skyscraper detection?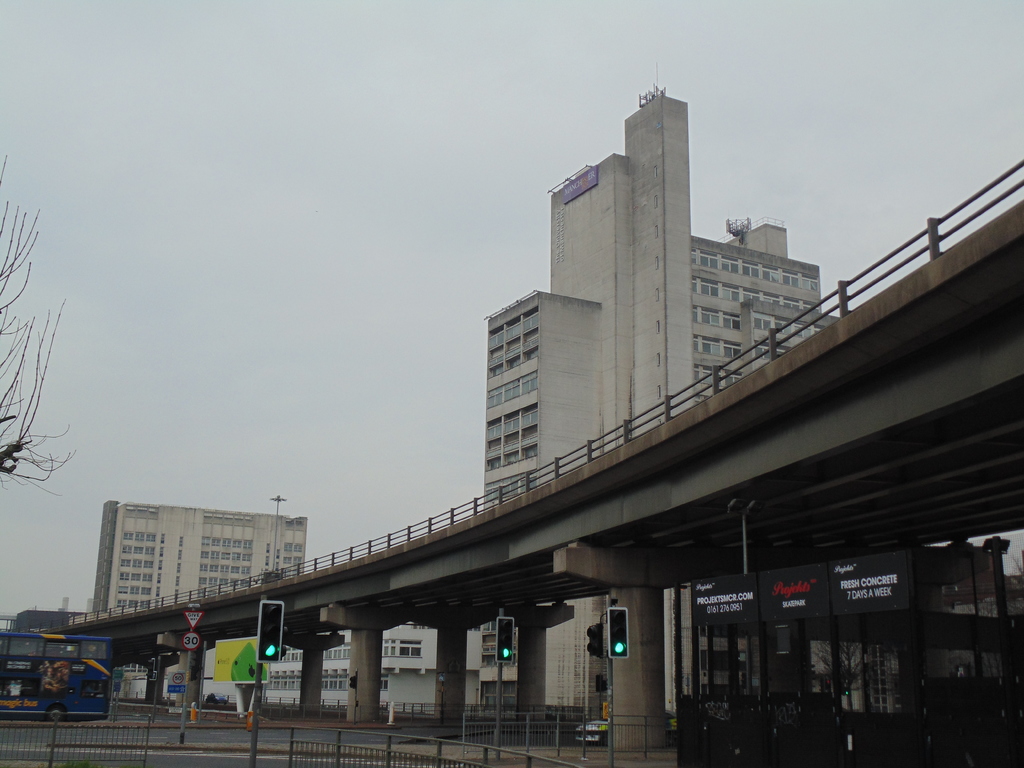
<box>465,56,845,699</box>
